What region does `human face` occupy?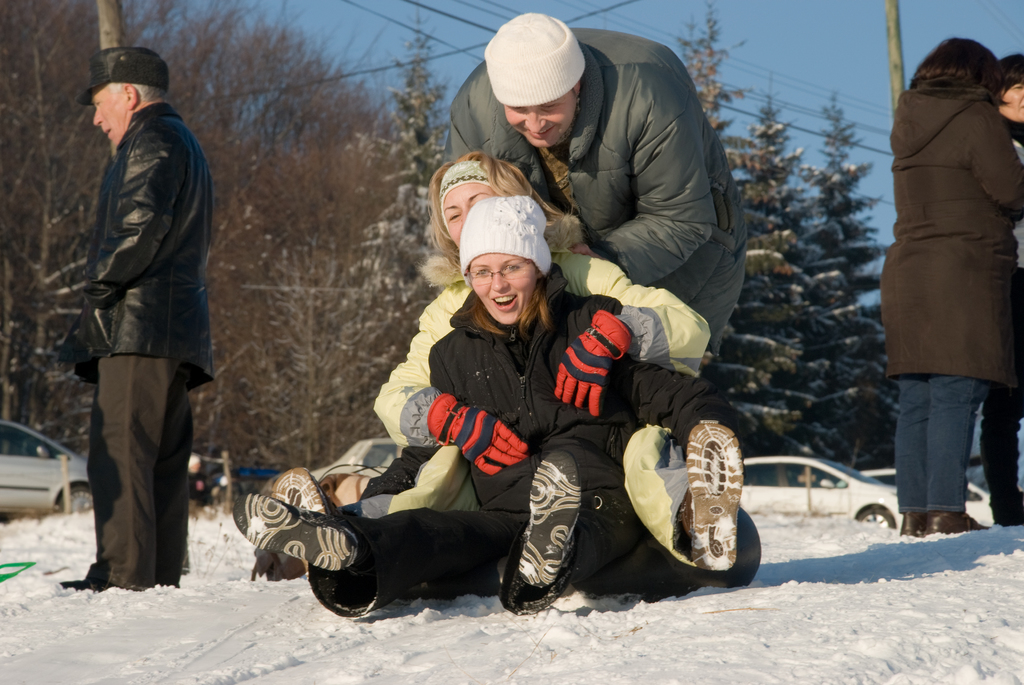
bbox=(506, 98, 579, 145).
